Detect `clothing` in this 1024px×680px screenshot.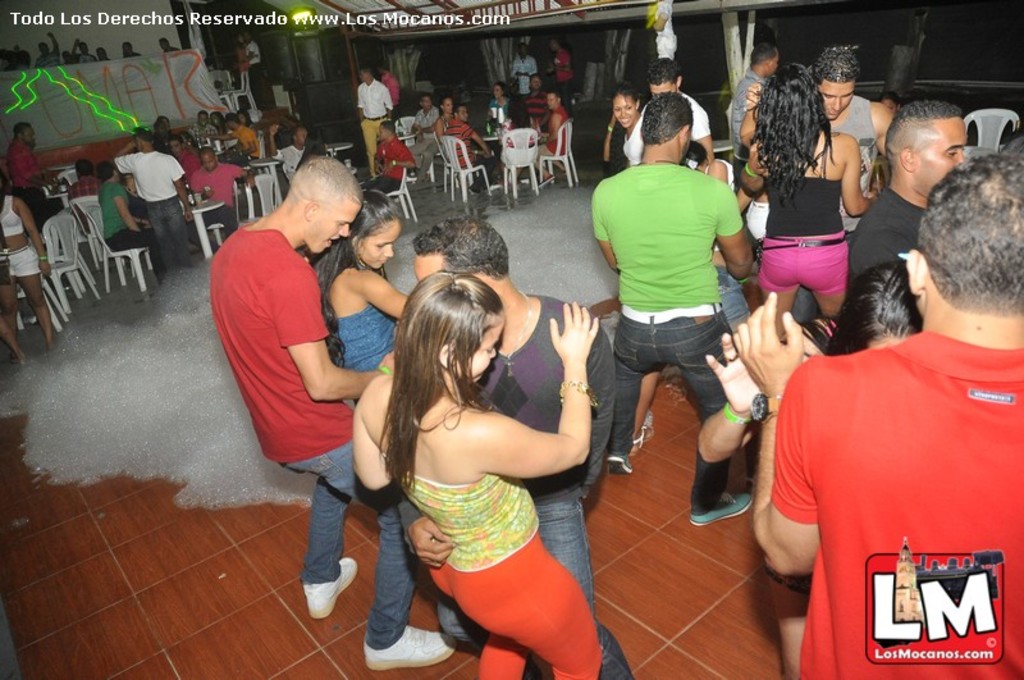
Detection: 379 138 413 179.
